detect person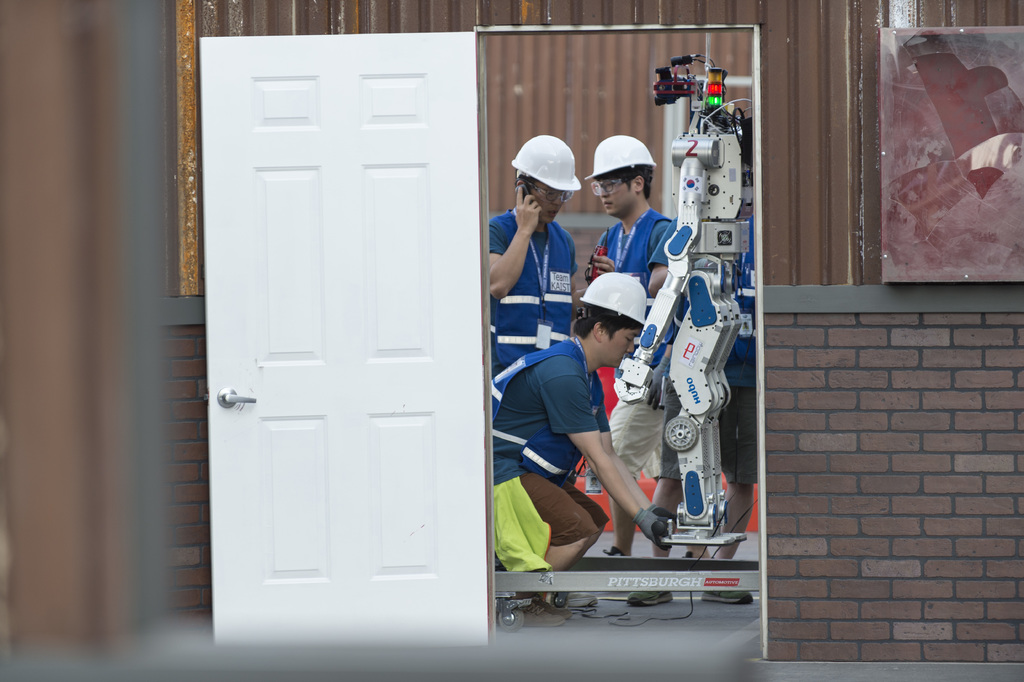
locate(481, 131, 576, 580)
